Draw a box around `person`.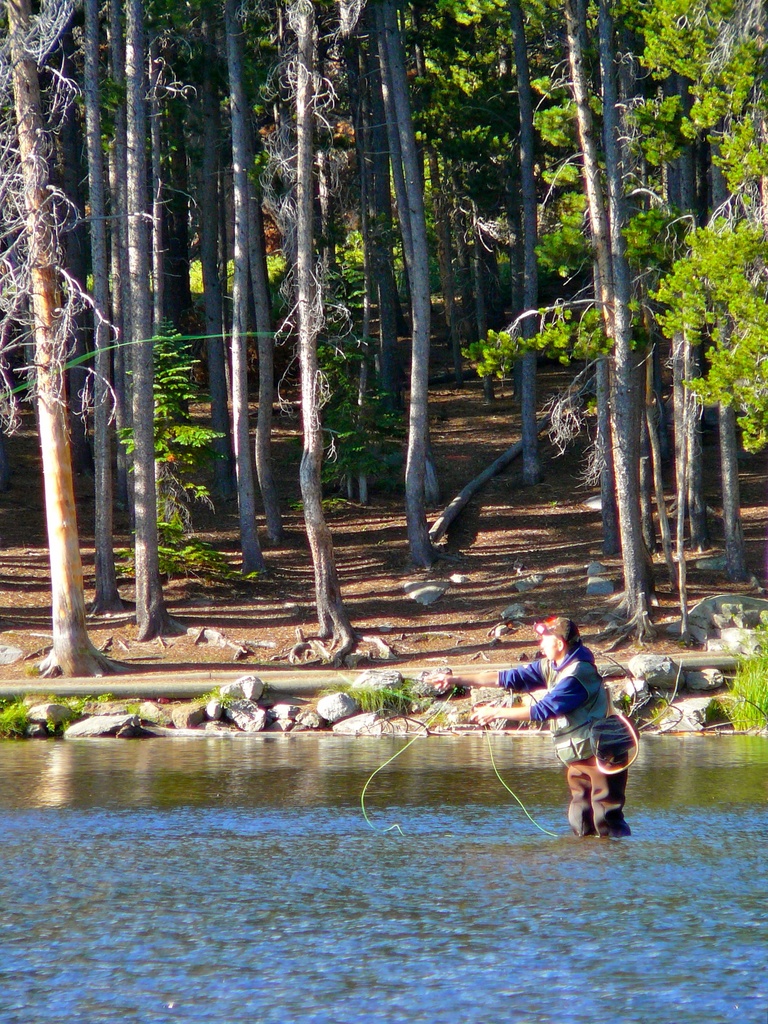
{"x1": 443, "y1": 620, "x2": 636, "y2": 834}.
